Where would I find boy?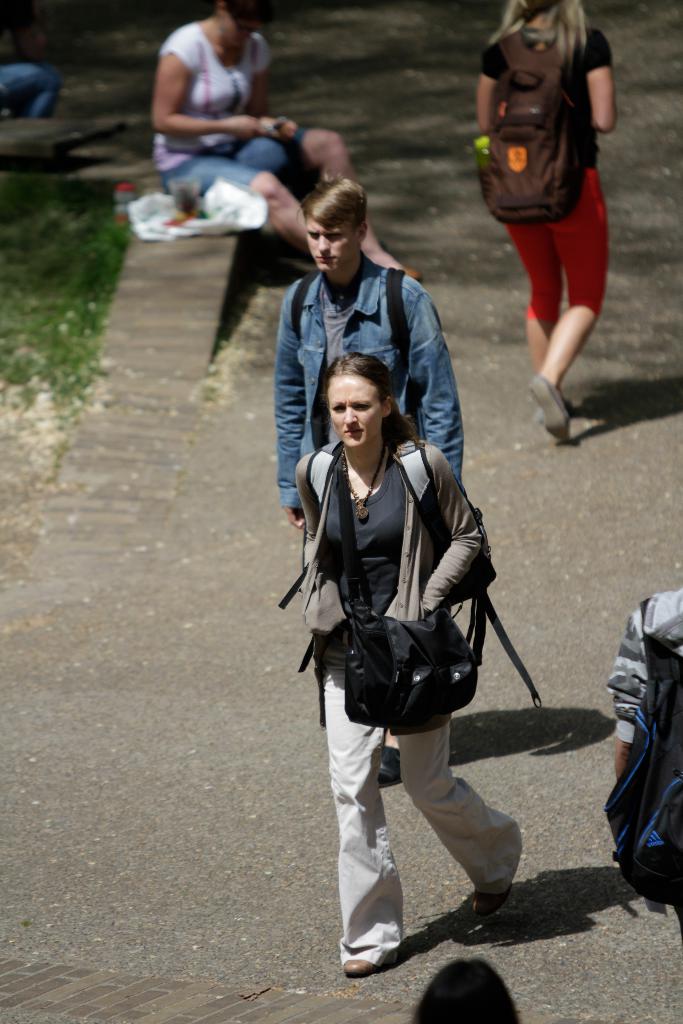
At crop(272, 178, 457, 795).
